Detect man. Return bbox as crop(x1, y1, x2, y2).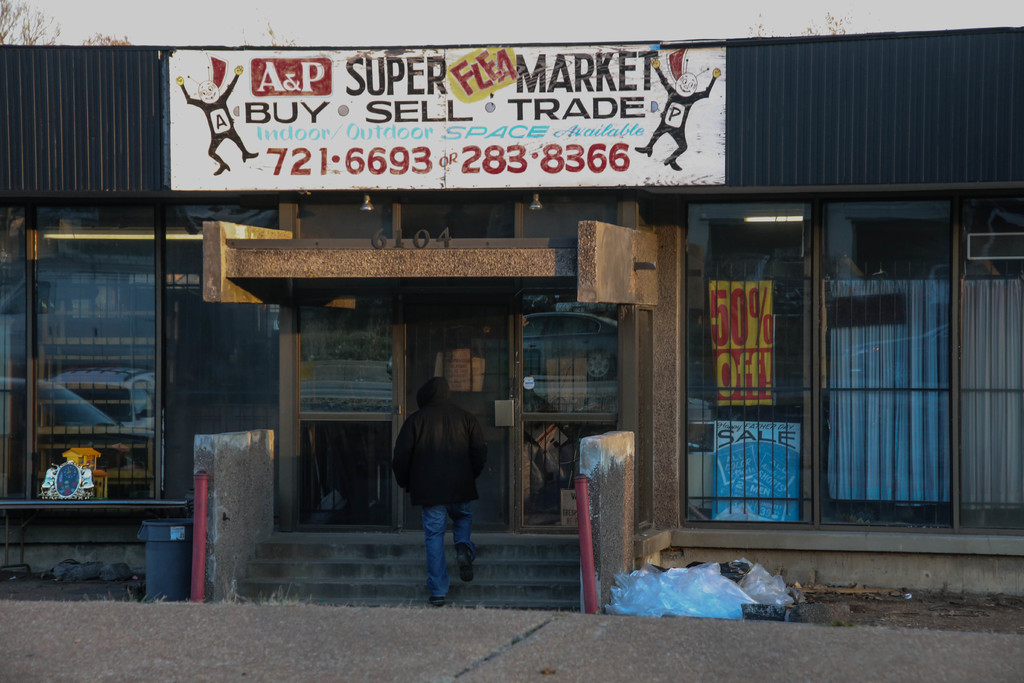
crop(392, 386, 495, 610).
